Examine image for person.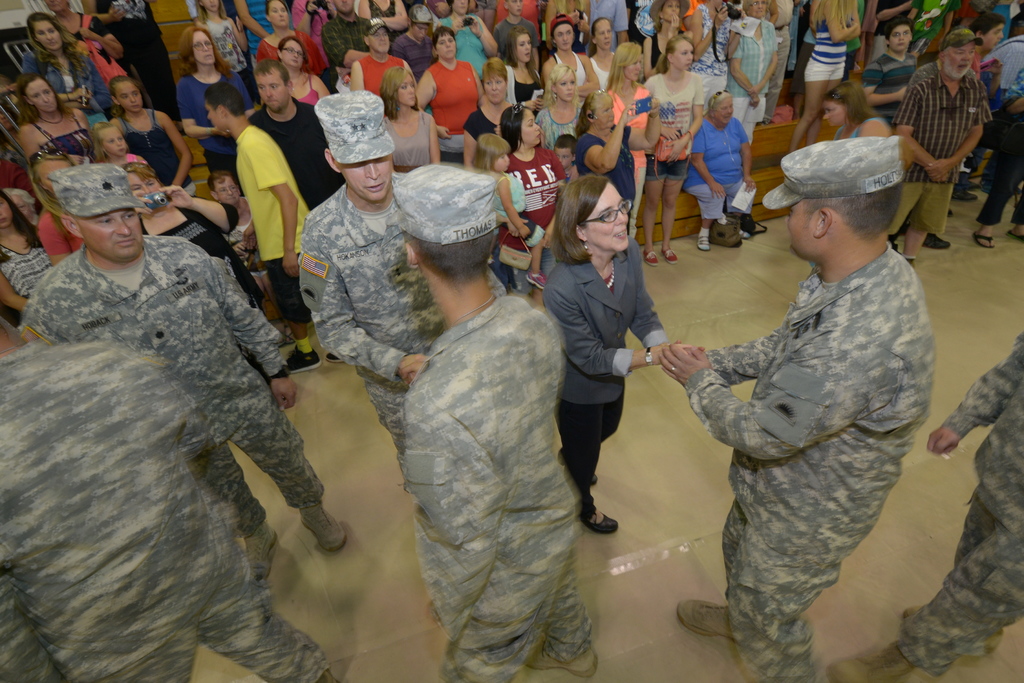
Examination result: {"x1": 292, "y1": 94, "x2": 507, "y2": 461}.
